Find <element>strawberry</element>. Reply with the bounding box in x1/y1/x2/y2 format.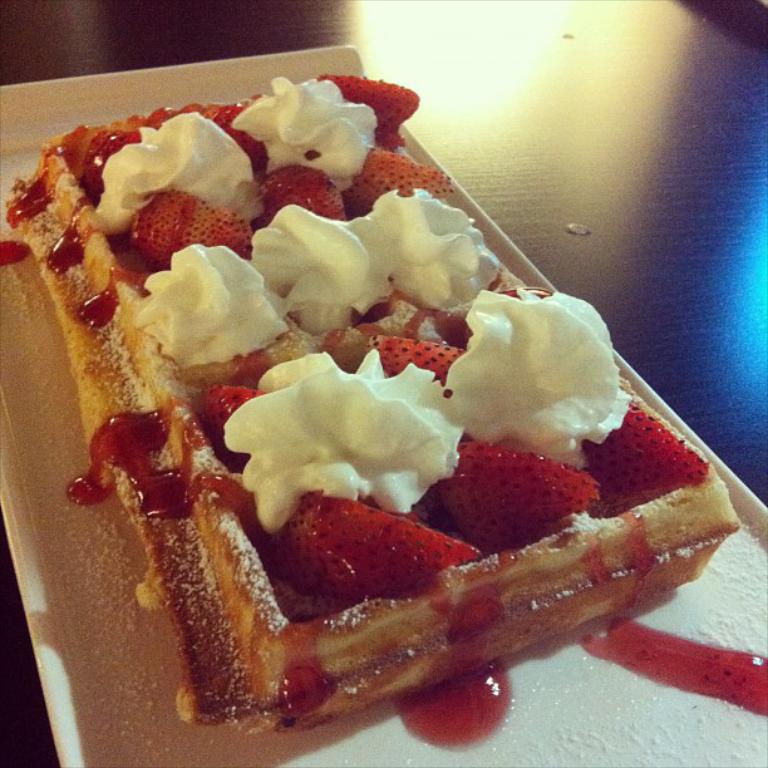
128/189/255/272.
